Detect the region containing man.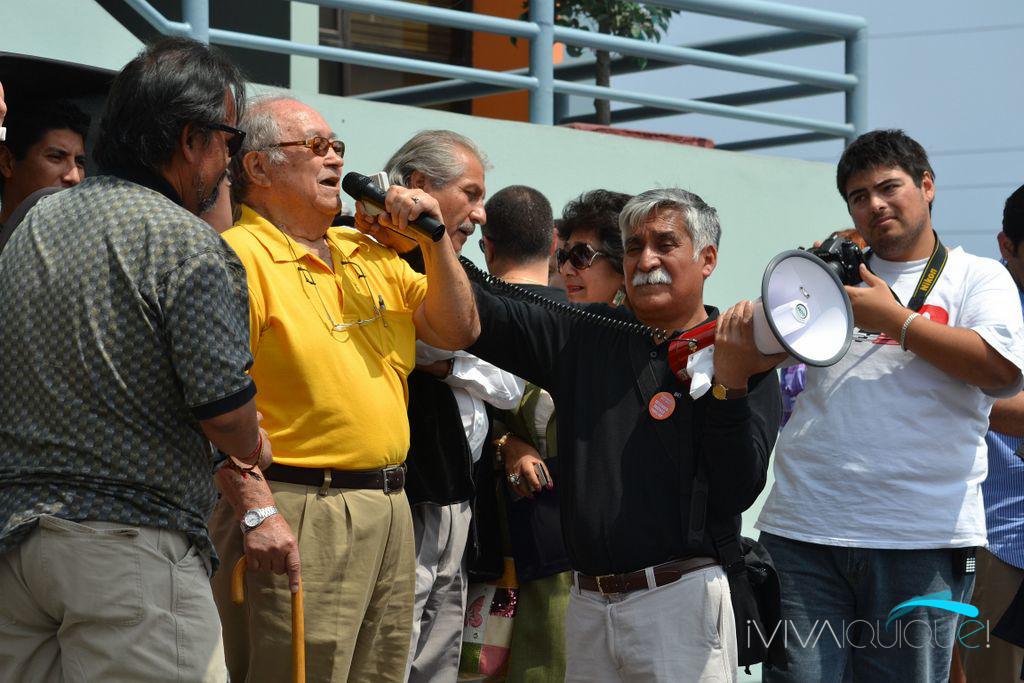
(left=209, top=90, right=483, bottom=682).
